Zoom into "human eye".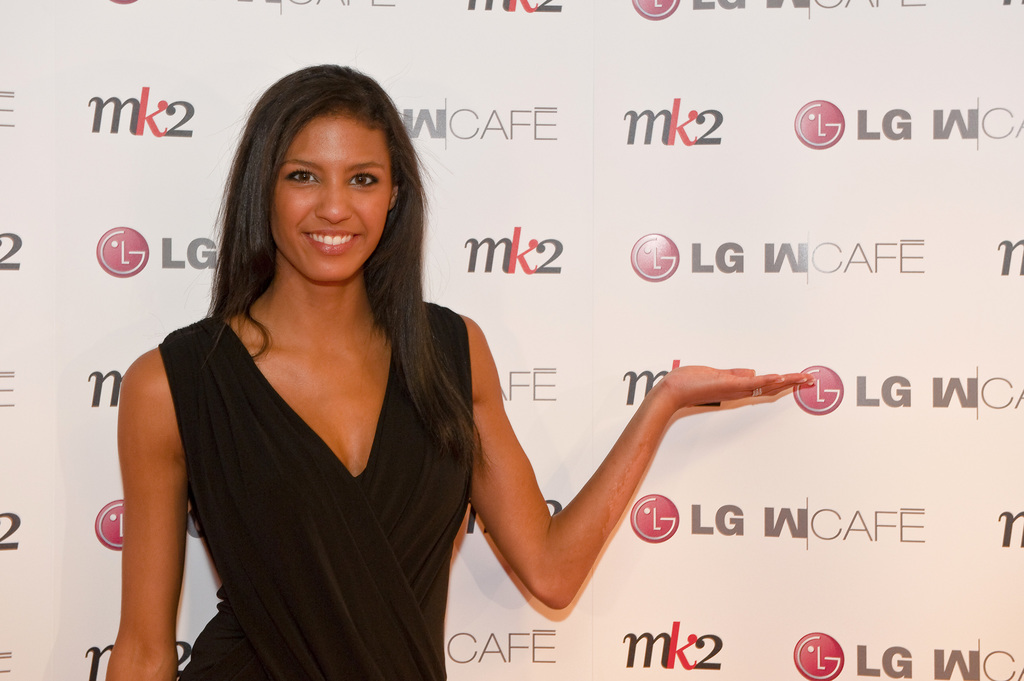
Zoom target: box(342, 167, 384, 192).
